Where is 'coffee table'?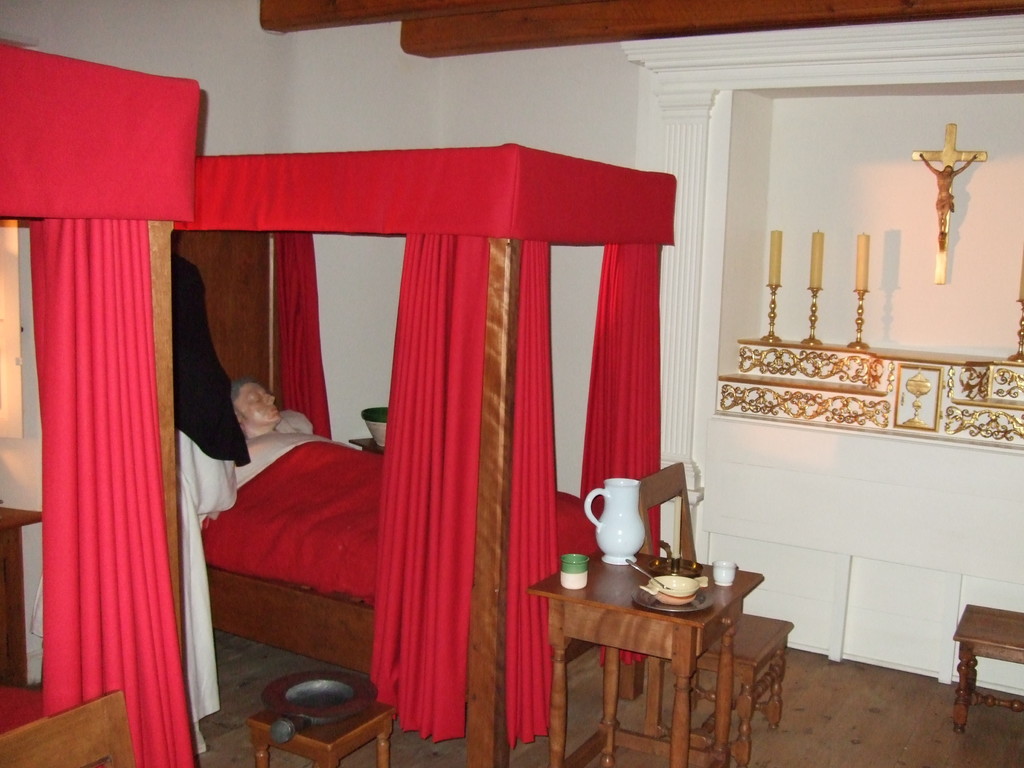
953, 596, 1023, 733.
